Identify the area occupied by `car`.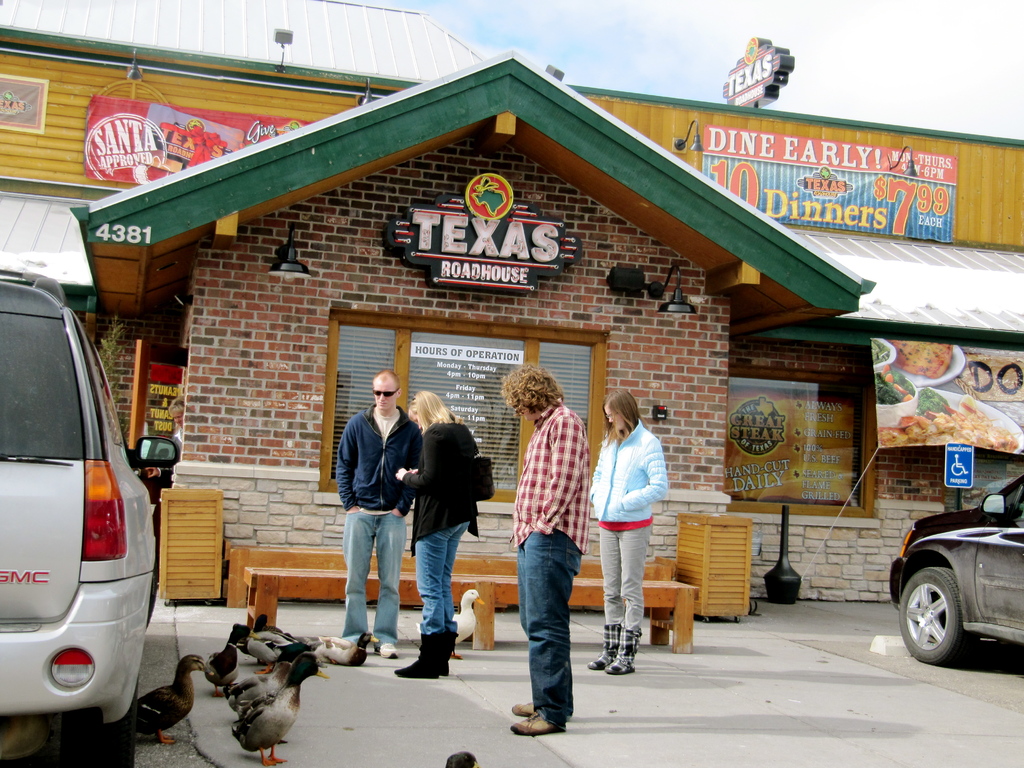
Area: 0,270,183,767.
